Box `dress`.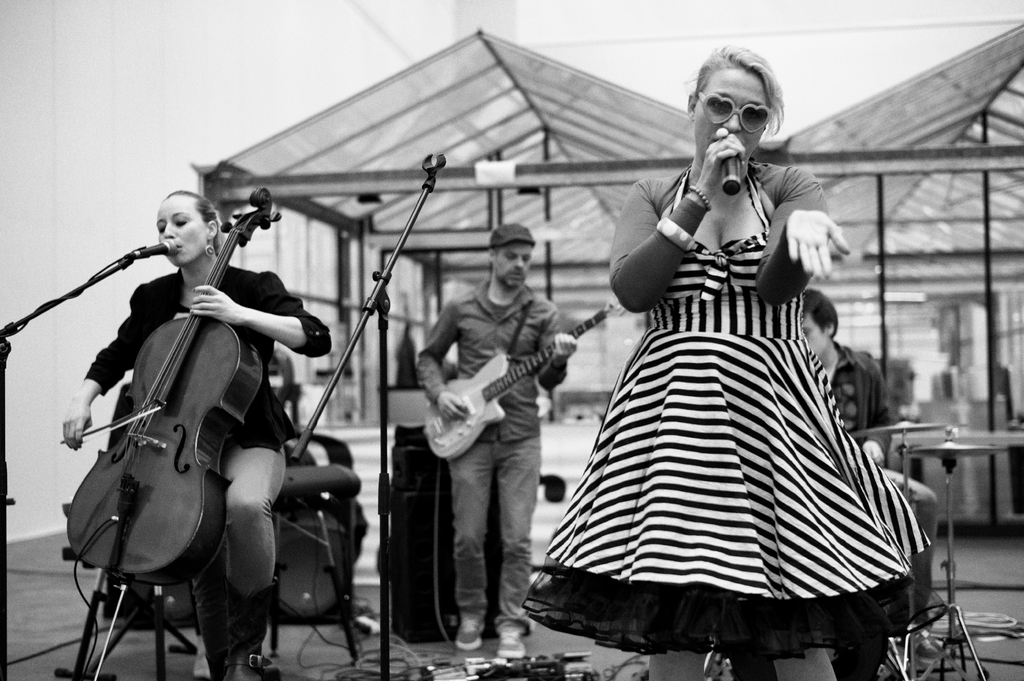
detection(519, 163, 930, 660).
